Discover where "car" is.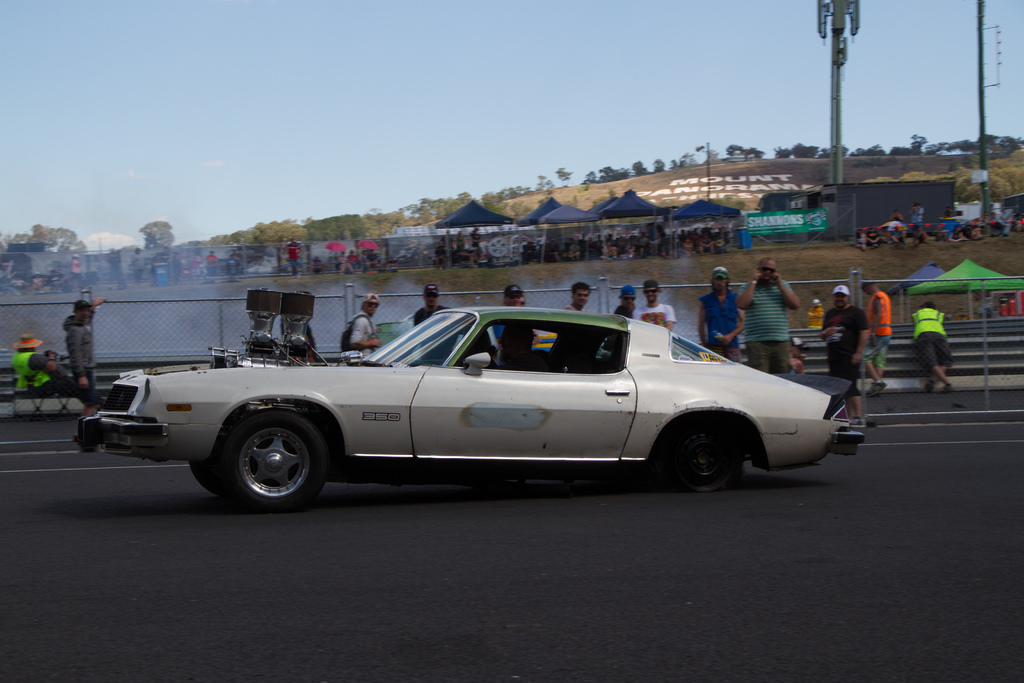
Discovered at BBox(84, 301, 868, 518).
